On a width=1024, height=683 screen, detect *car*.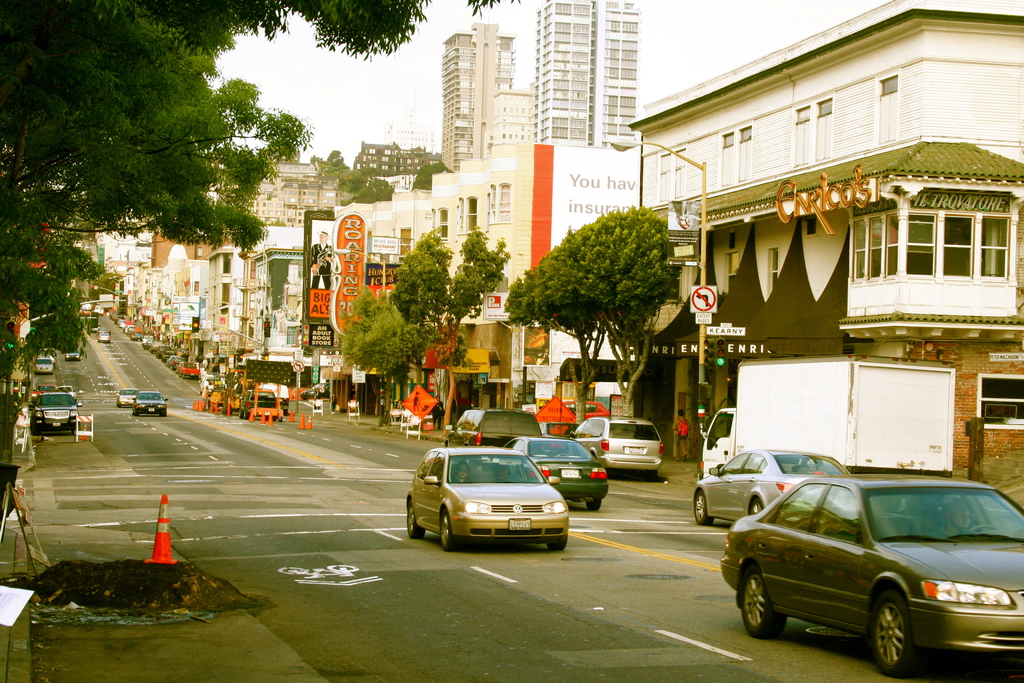
(202,372,220,393).
